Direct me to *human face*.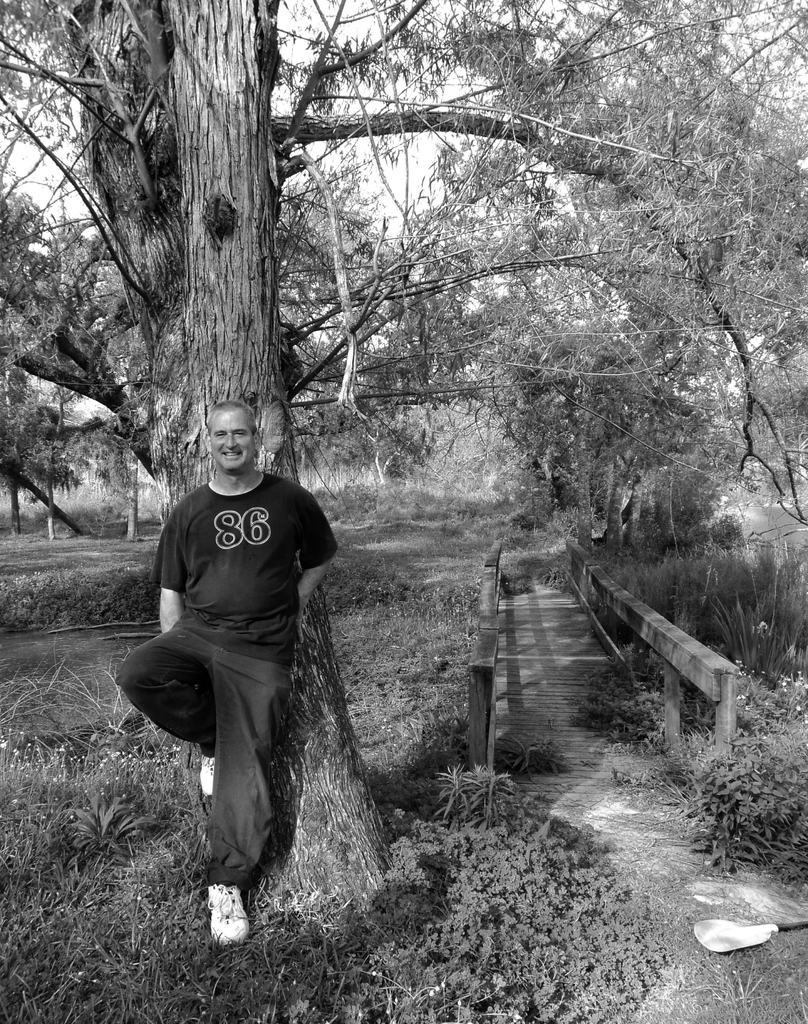
Direction: box=[208, 404, 260, 468].
